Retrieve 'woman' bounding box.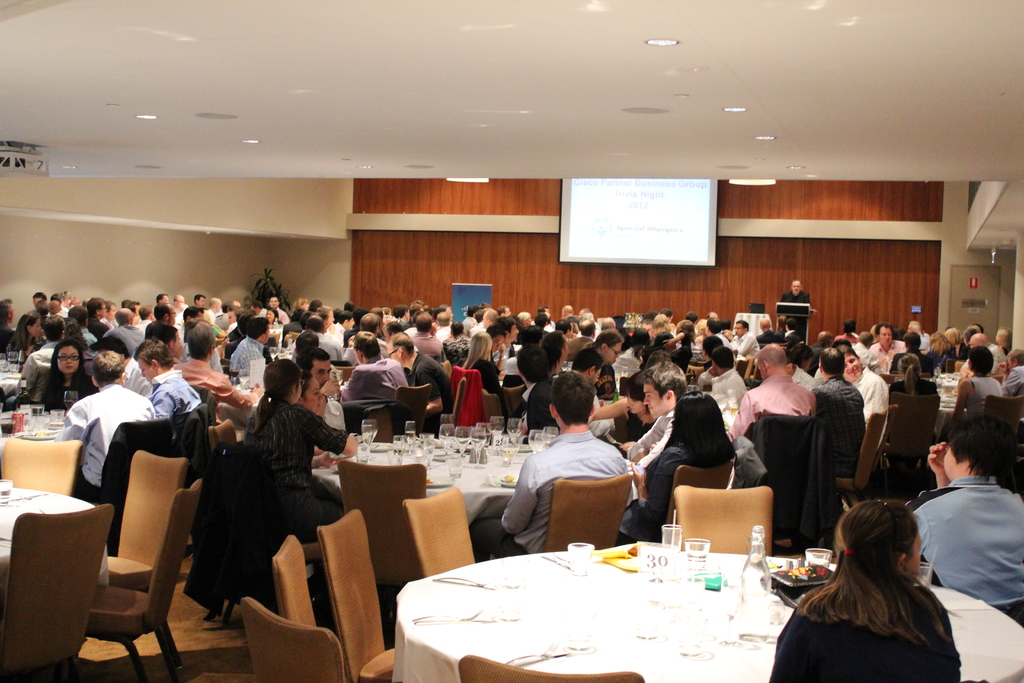
Bounding box: box(930, 331, 955, 370).
